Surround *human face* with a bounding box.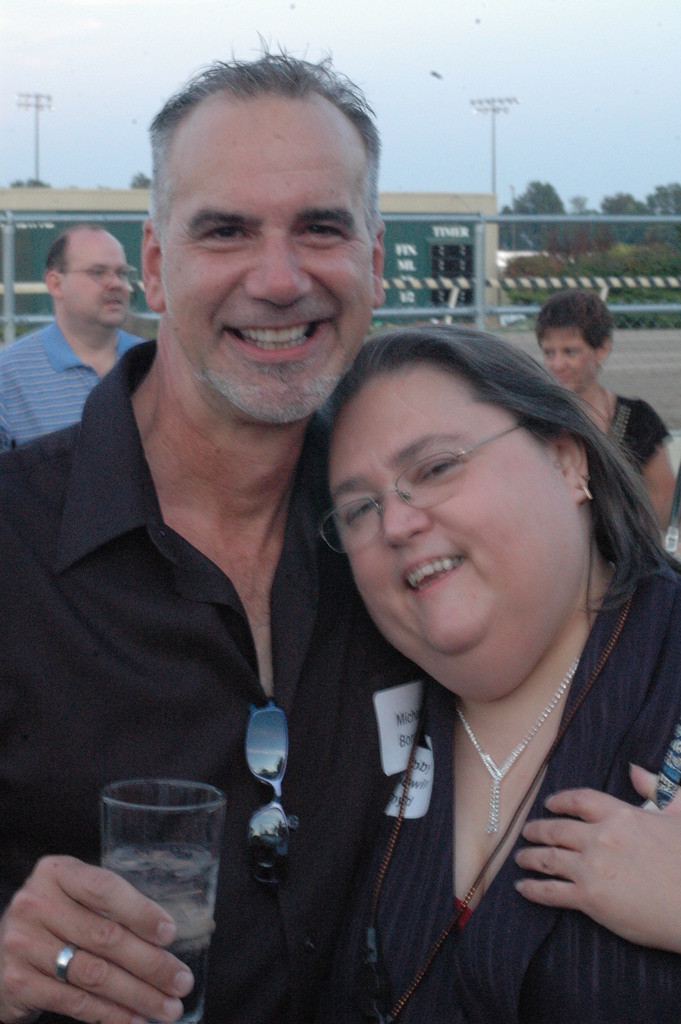
region(536, 321, 600, 395).
